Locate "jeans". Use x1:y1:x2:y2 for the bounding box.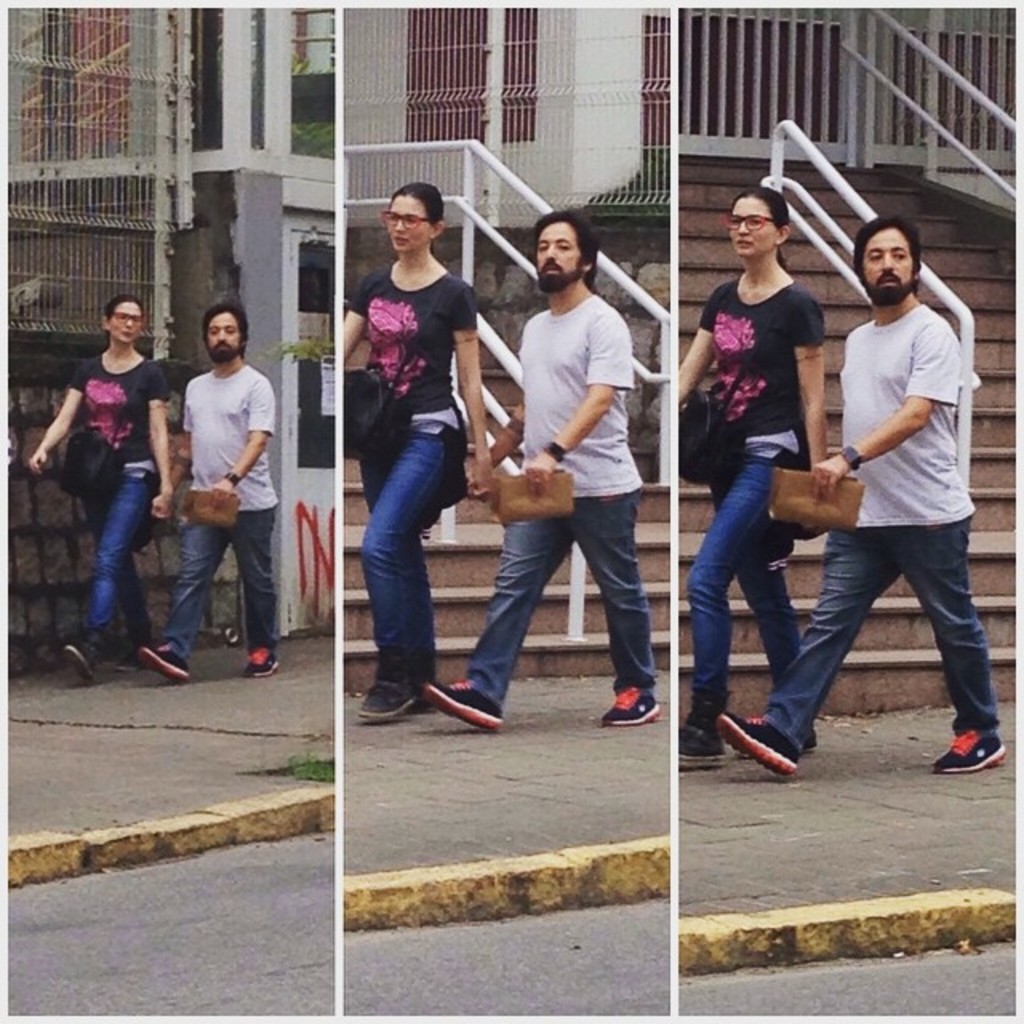
355:426:458:686.
